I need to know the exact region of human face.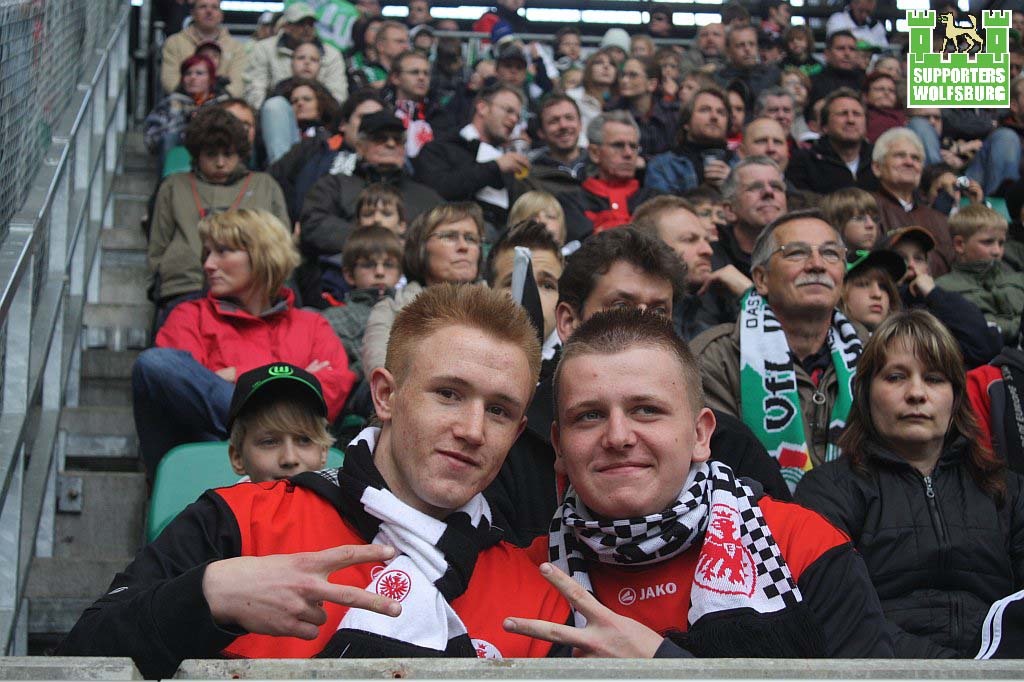
Region: Rect(960, 226, 1008, 263).
